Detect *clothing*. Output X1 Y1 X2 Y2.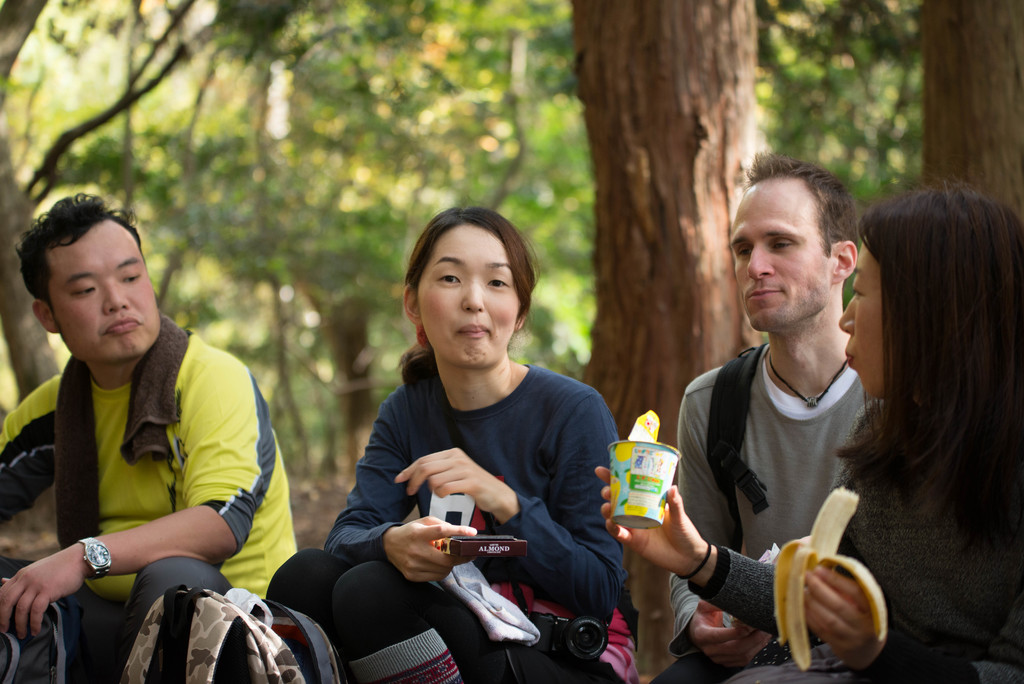
694 373 1023 683.
